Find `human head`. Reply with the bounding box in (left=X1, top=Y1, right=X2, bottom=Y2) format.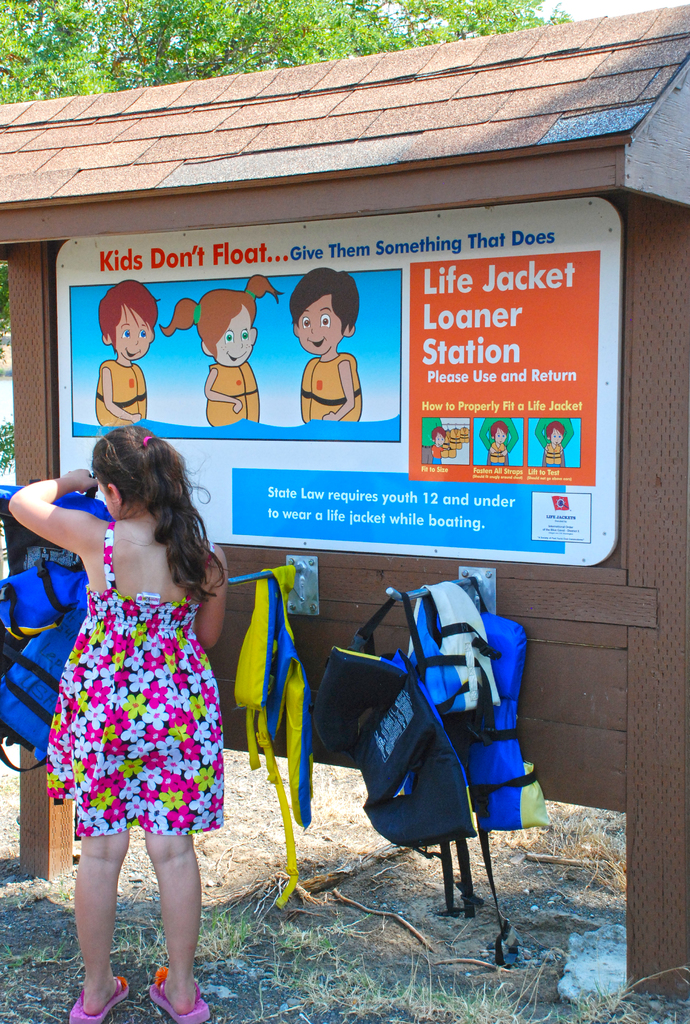
(left=490, top=417, right=508, bottom=447).
